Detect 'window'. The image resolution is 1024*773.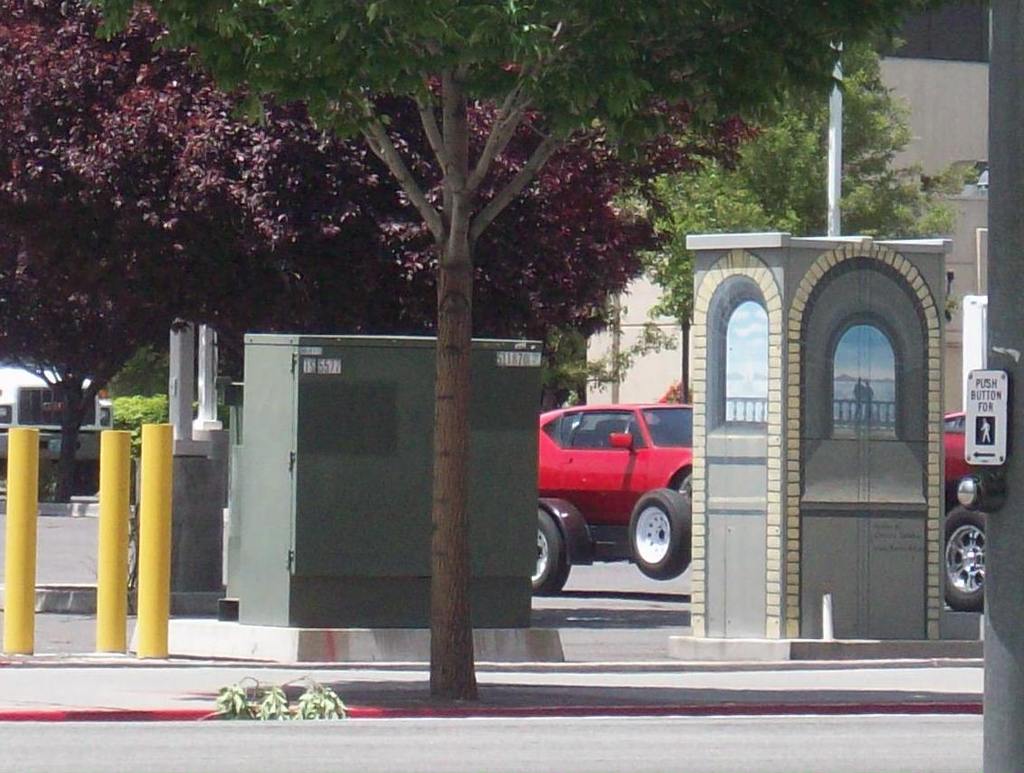
711:288:774:435.
